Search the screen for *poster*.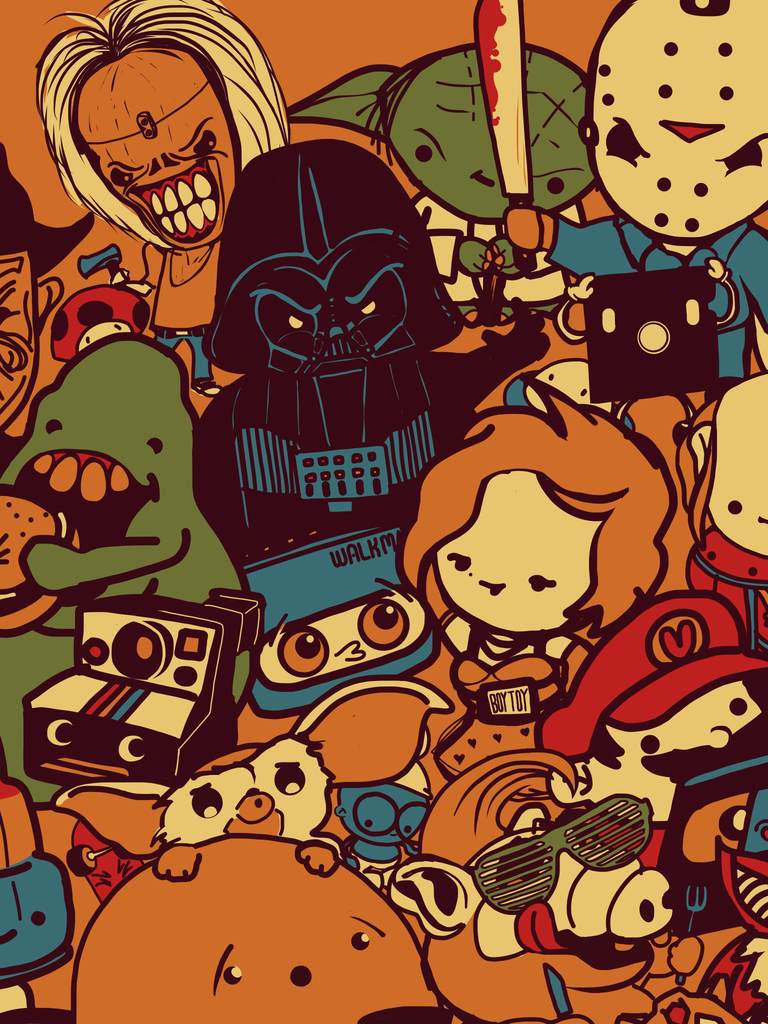
Found at [0, 0, 767, 1023].
